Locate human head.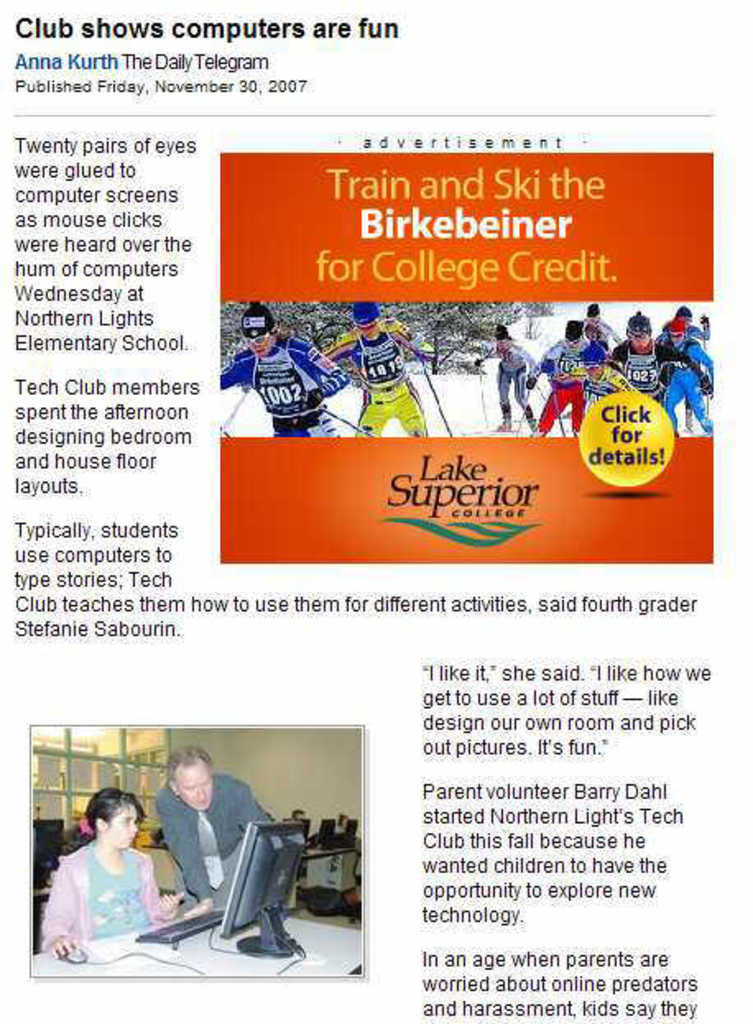
Bounding box: left=235, top=302, right=279, bottom=358.
